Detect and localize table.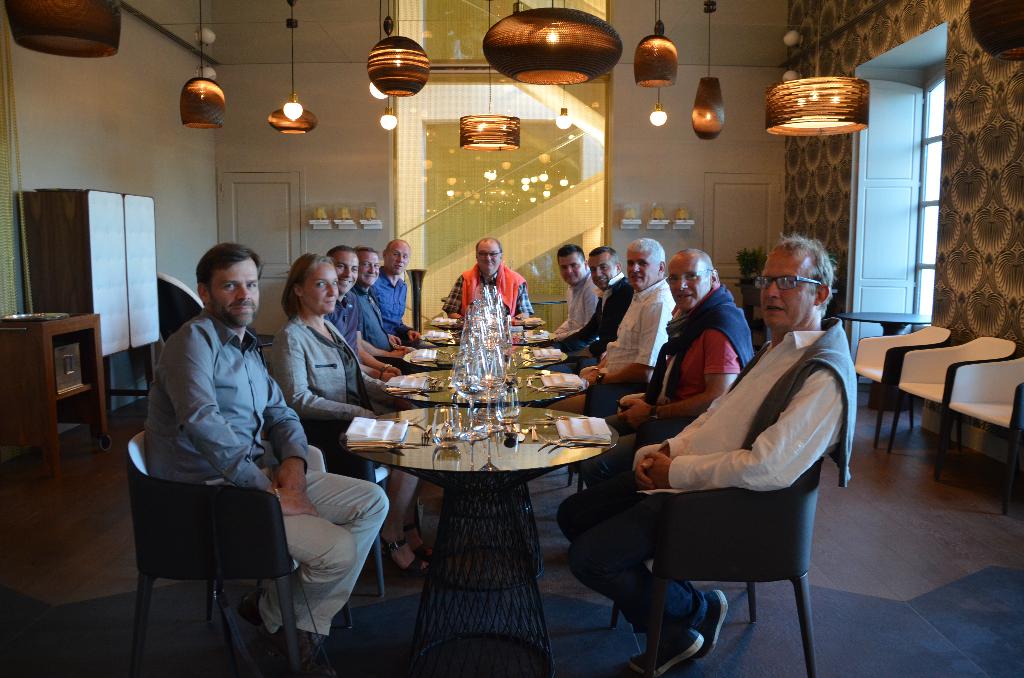
Localized at <bbox>836, 307, 938, 420</bbox>.
